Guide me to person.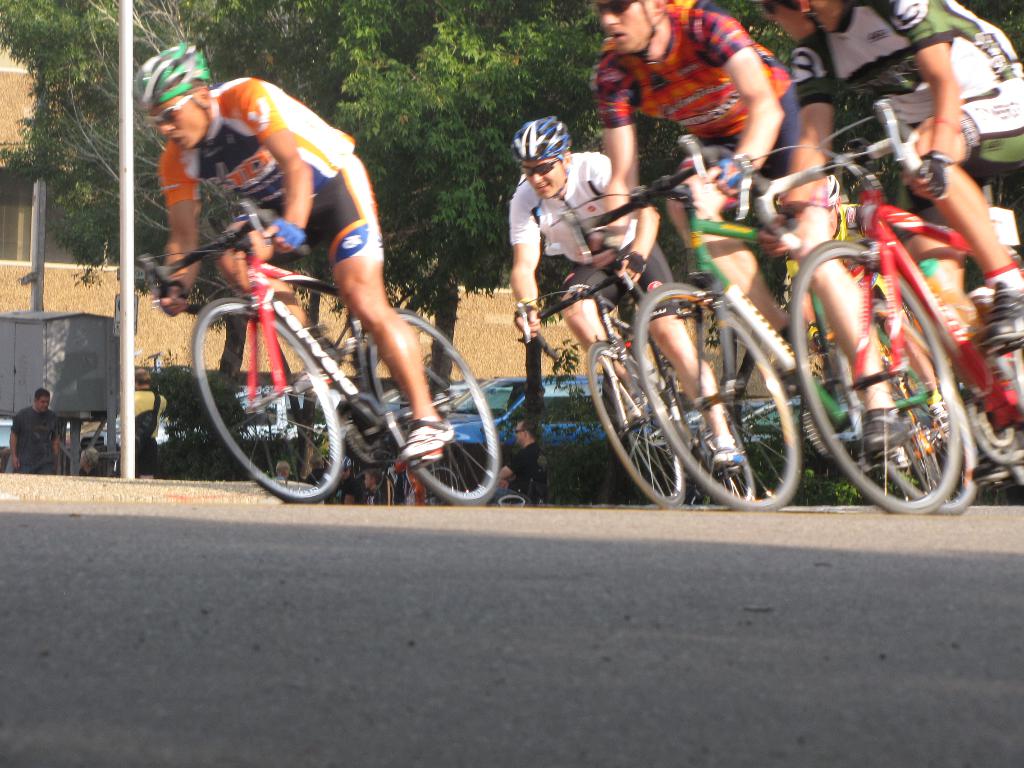
Guidance: <region>770, 165, 947, 433</region>.
